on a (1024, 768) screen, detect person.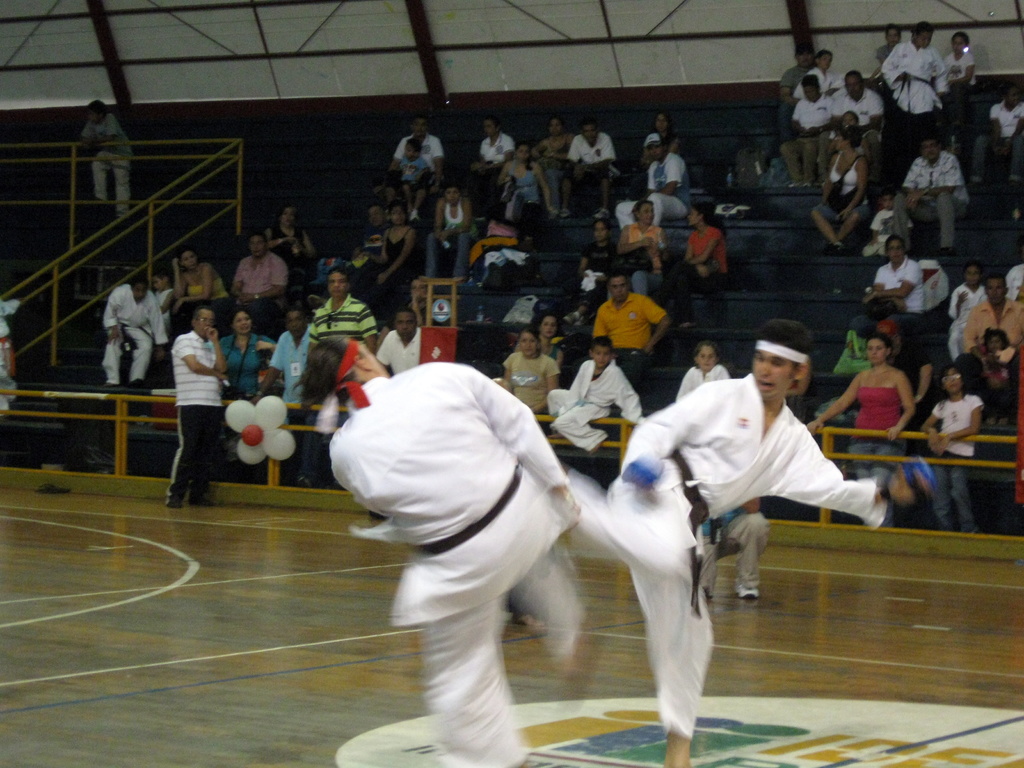
detection(916, 359, 984, 536).
